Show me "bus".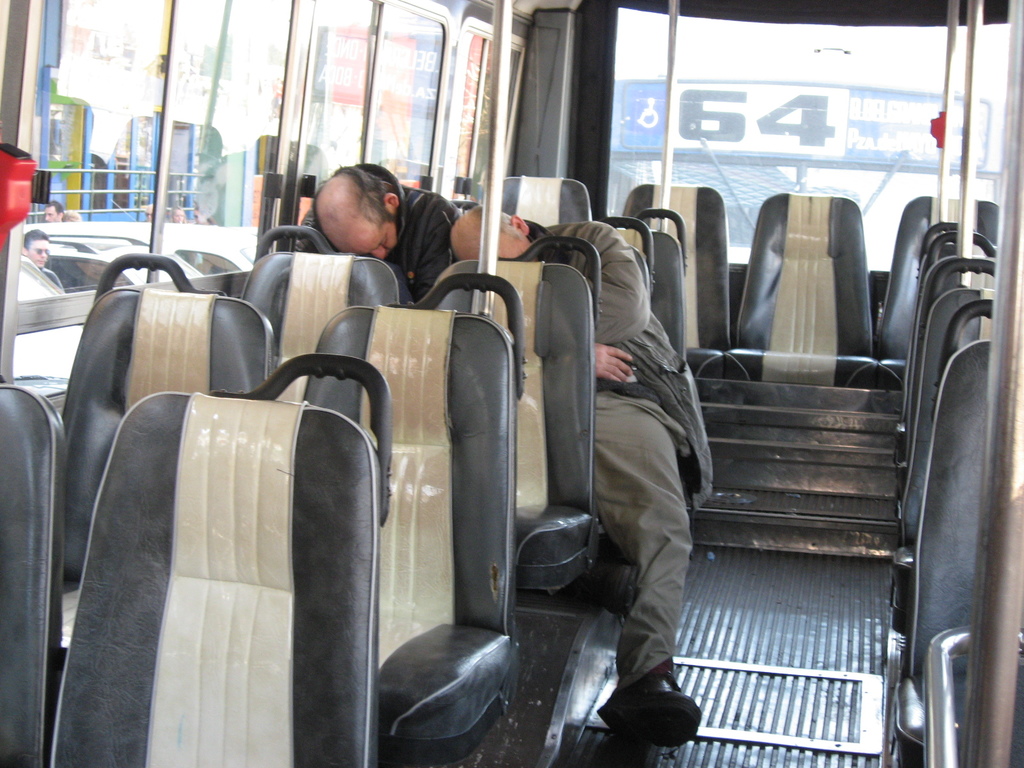
"bus" is here: box=[0, 0, 1023, 767].
